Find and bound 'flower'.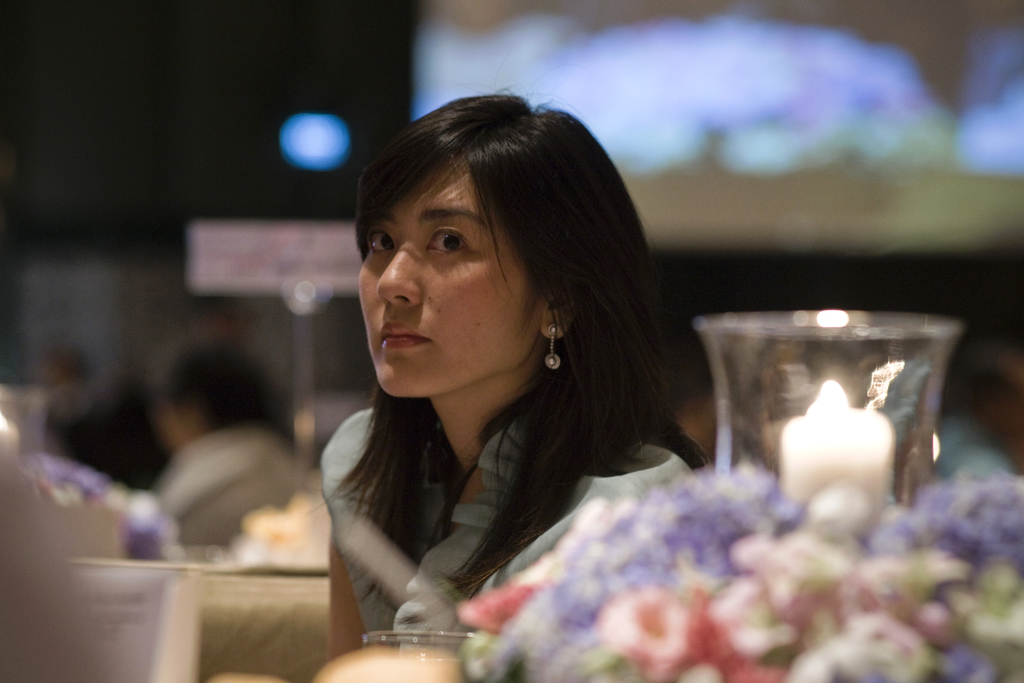
Bound: pyautogui.locateOnScreen(455, 417, 1023, 682).
